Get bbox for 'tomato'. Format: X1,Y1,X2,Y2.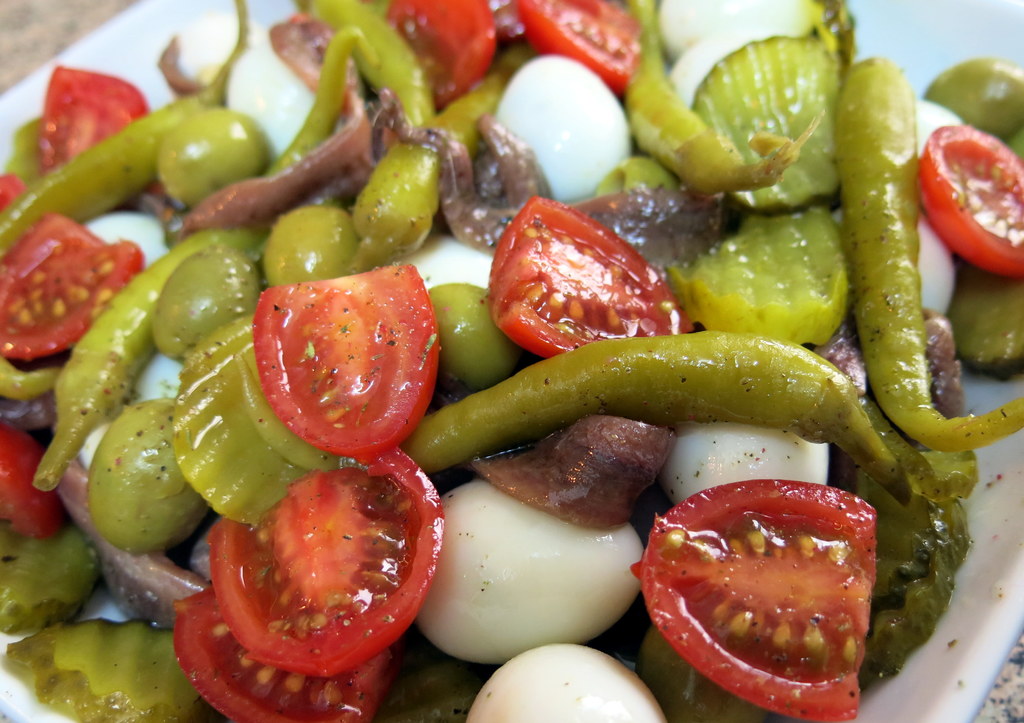
920,122,1023,282.
